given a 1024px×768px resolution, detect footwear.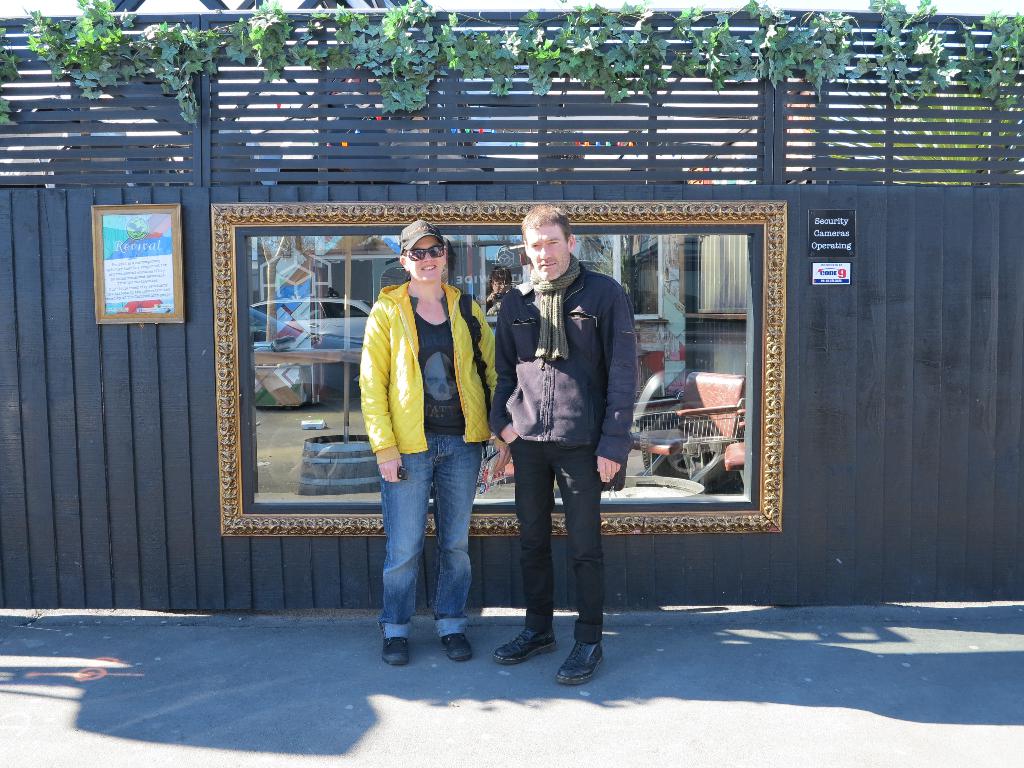
{"x1": 556, "y1": 638, "x2": 605, "y2": 684}.
